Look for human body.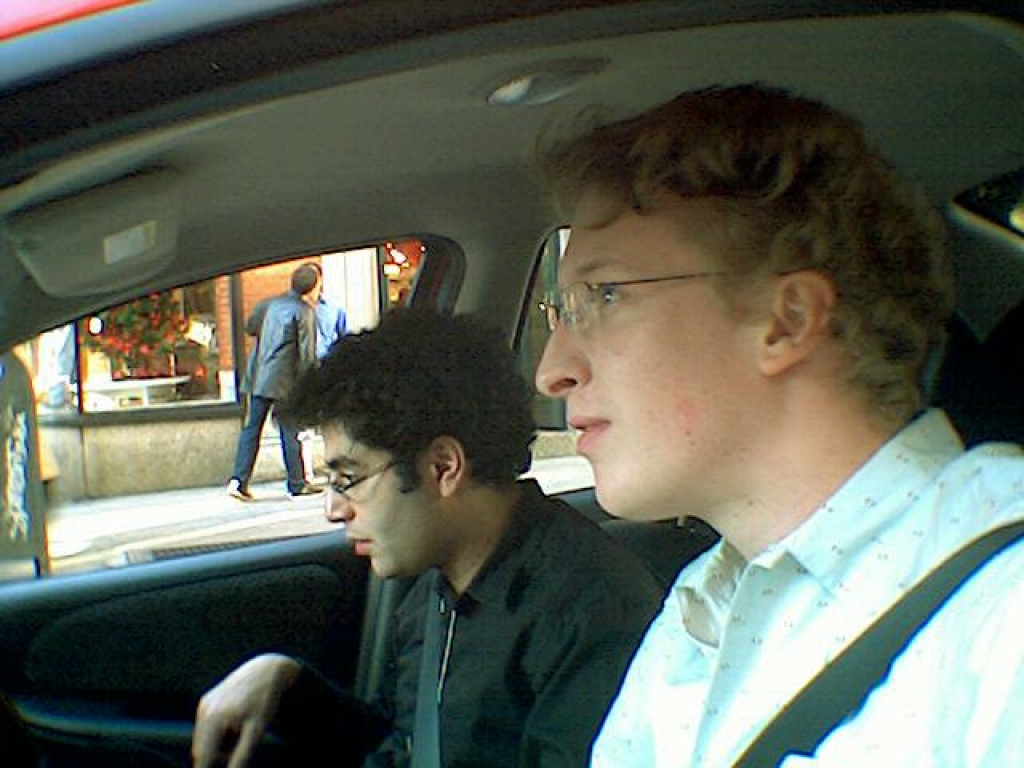
Found: bbox(189, 481, 668, 767).
